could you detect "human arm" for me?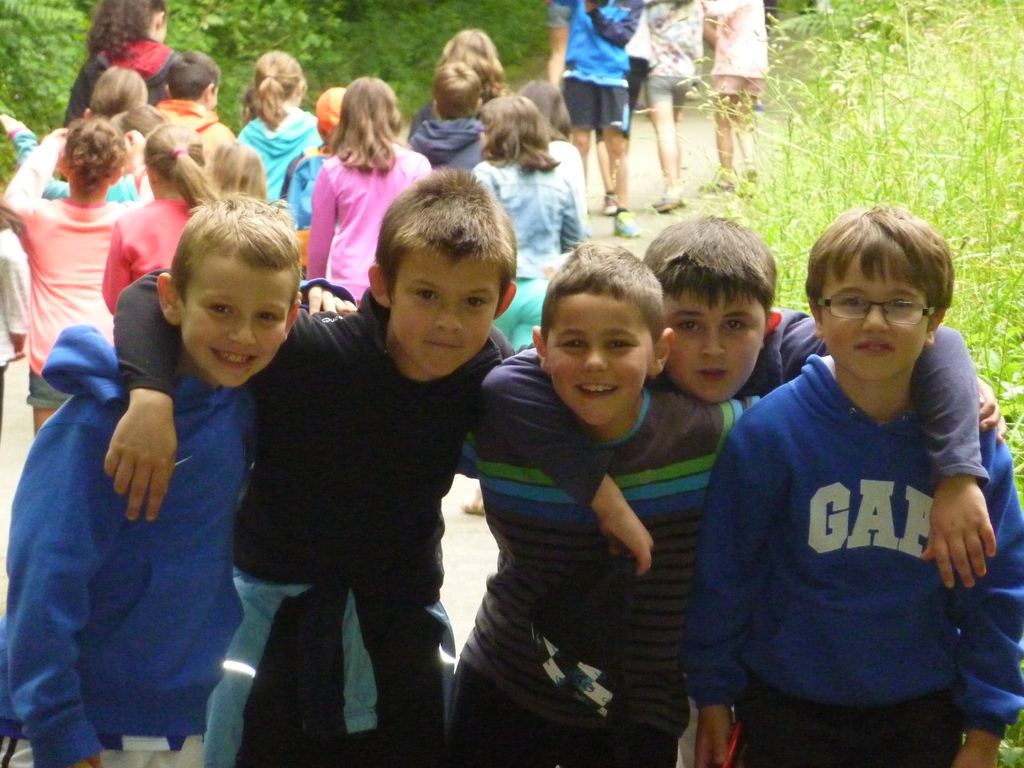
Detection result: (103, 260, 330, 526).
